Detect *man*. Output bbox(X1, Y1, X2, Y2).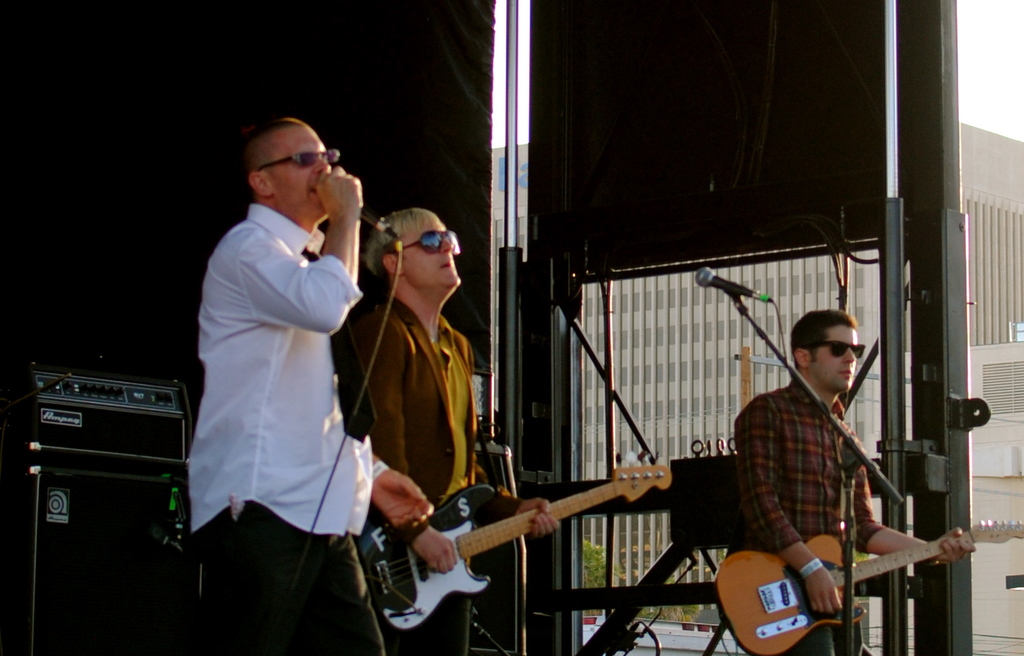
bbox(732, 306, 976, 655).
